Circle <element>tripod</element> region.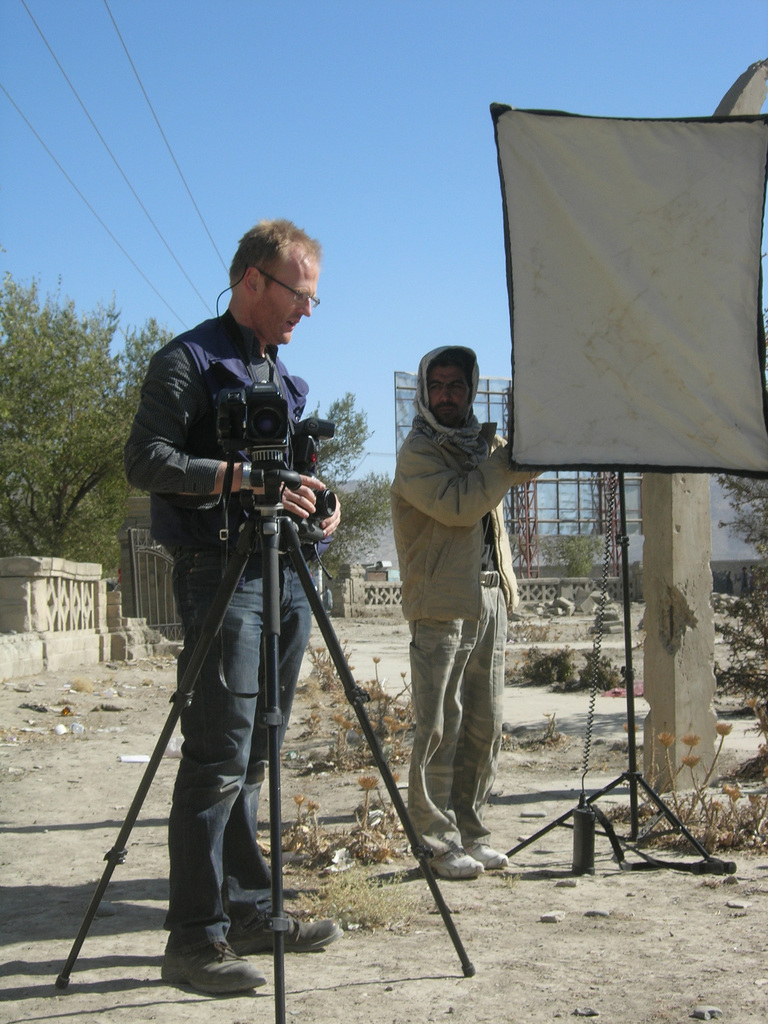
Region: <box>56,461,474,1023</box>.
